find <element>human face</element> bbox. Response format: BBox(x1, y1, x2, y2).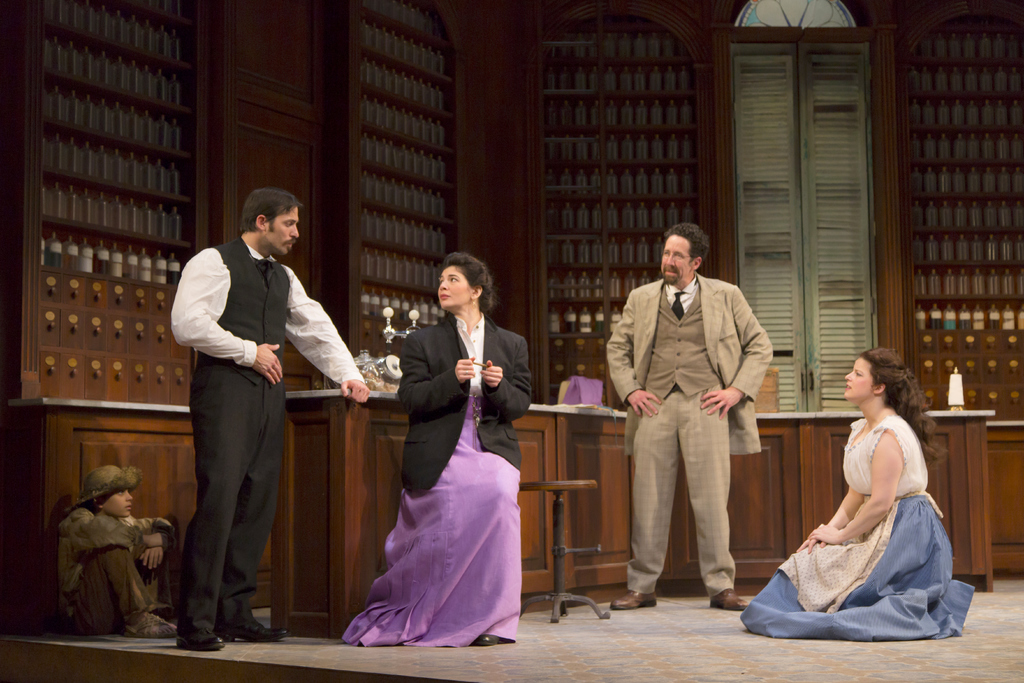
BBox(843, 358, 870, 400).
